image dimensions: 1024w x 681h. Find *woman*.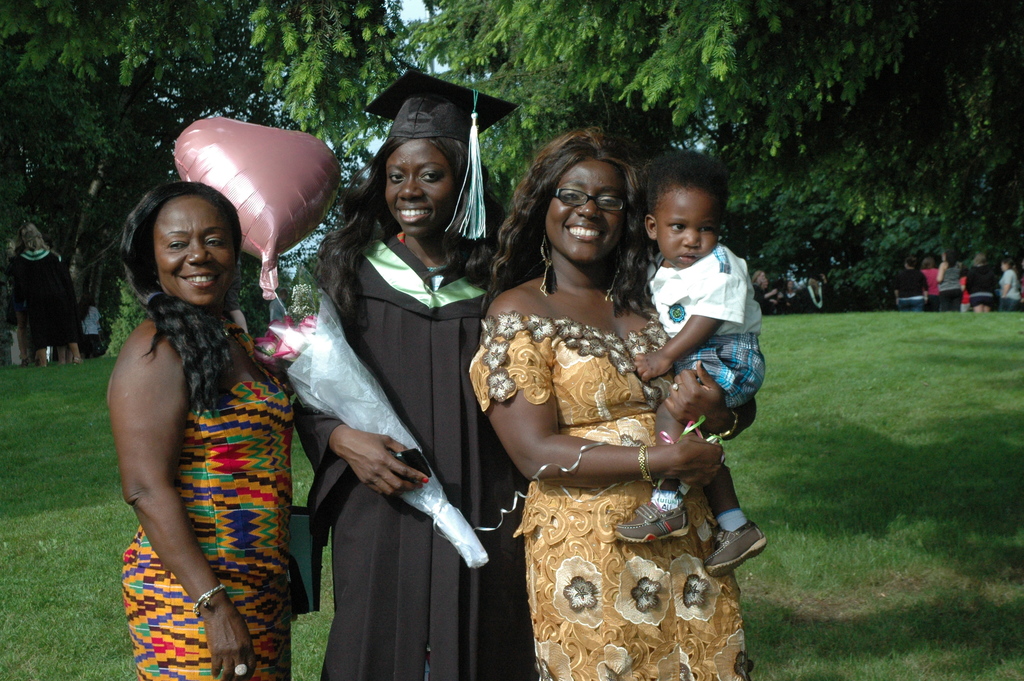
286 70 519 680.
